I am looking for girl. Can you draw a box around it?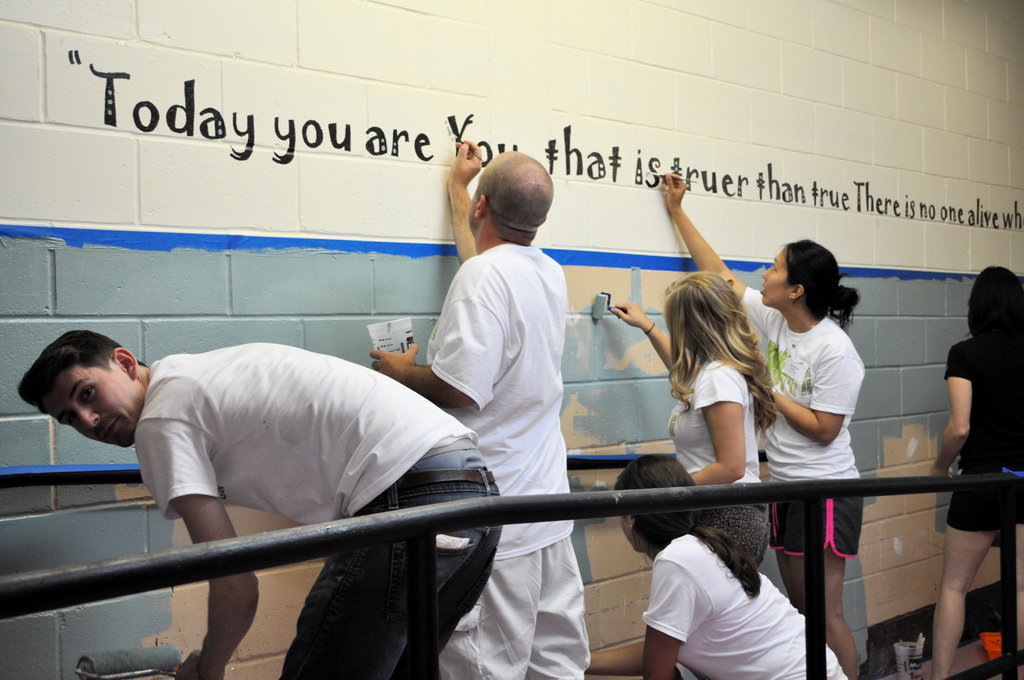
Sure, the bounding box is left=659, top=171, right=865, bottom=677.
